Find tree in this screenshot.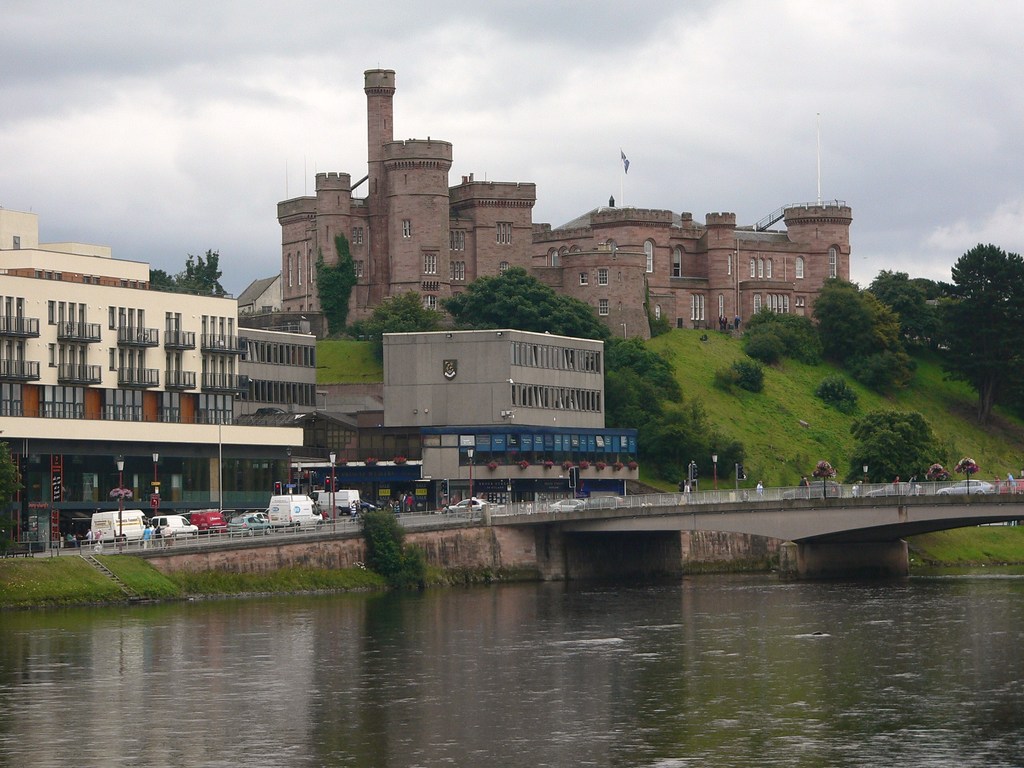
The bounding box for tree is [340,516,426,584].
